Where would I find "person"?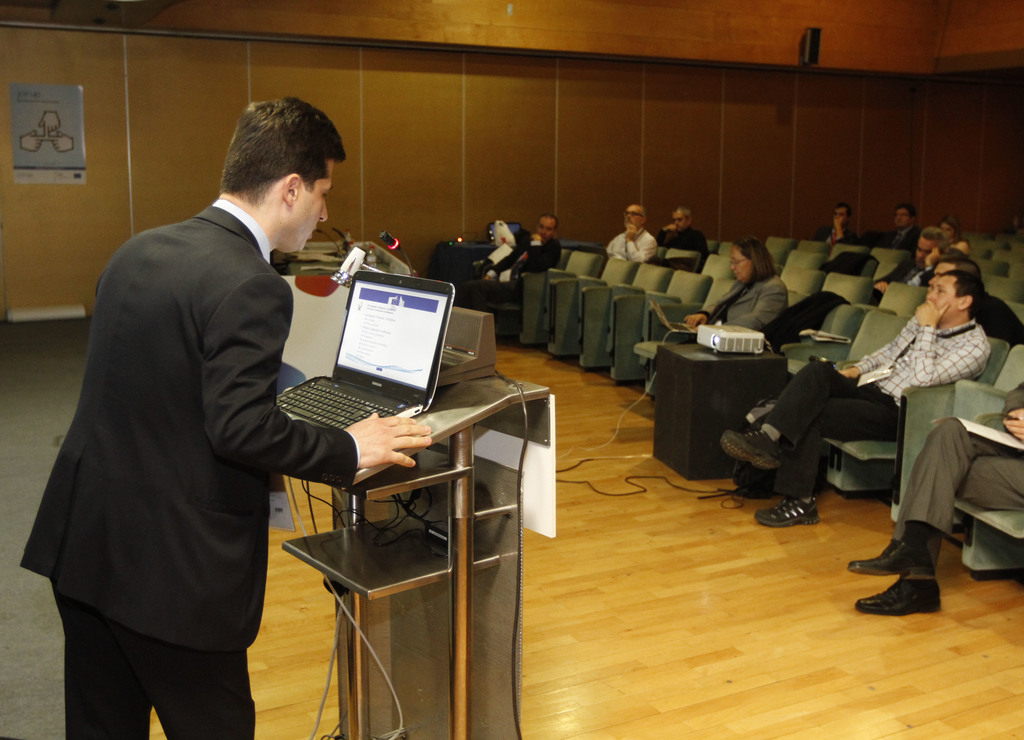
At [463,210,561,311].
